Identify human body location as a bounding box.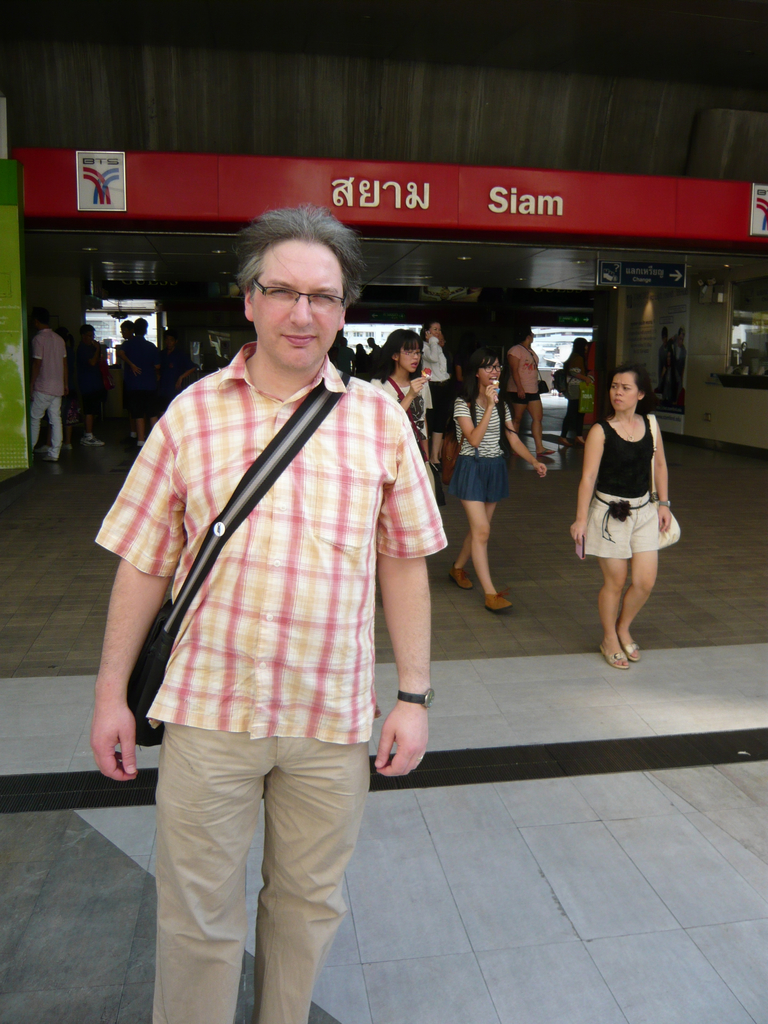
bbox(564, 356, 595, 452).
